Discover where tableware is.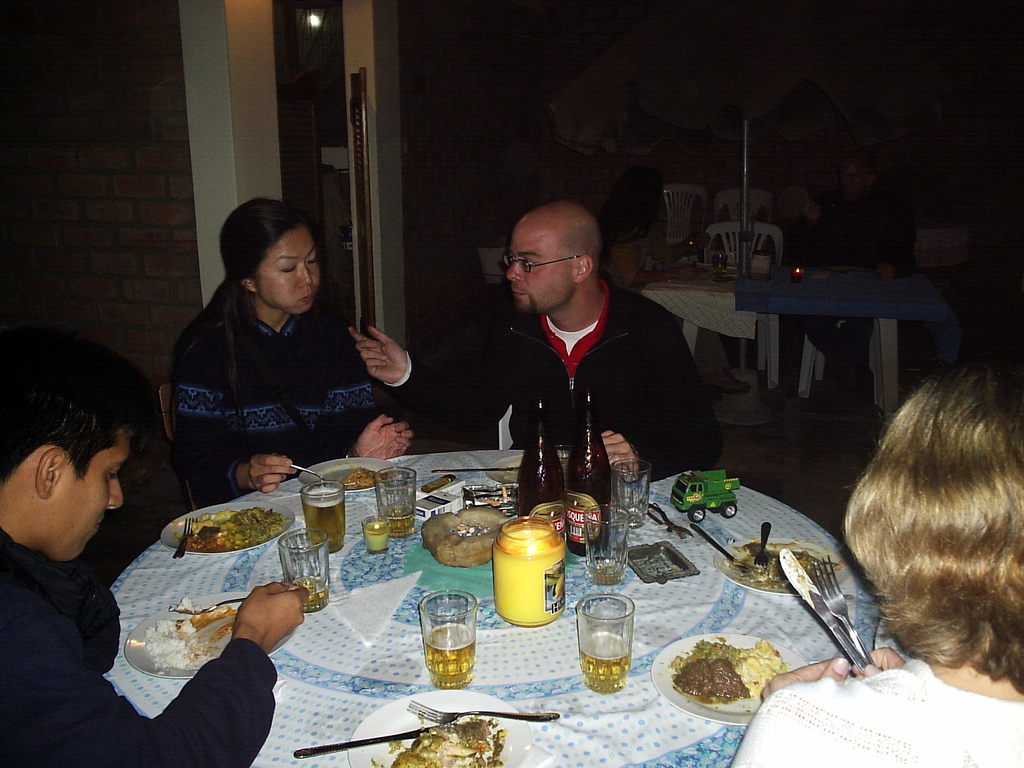
Discovered at {"left": 404, "top": 696, "right": 561, "bottom": 720}.
